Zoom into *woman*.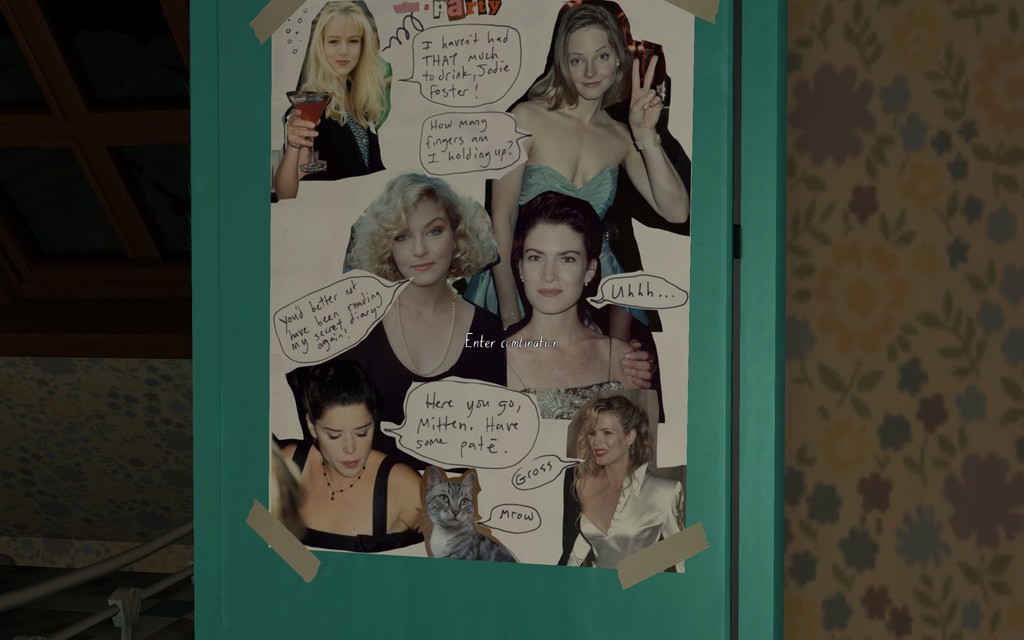
Zoom target: 277/0/386/209.
